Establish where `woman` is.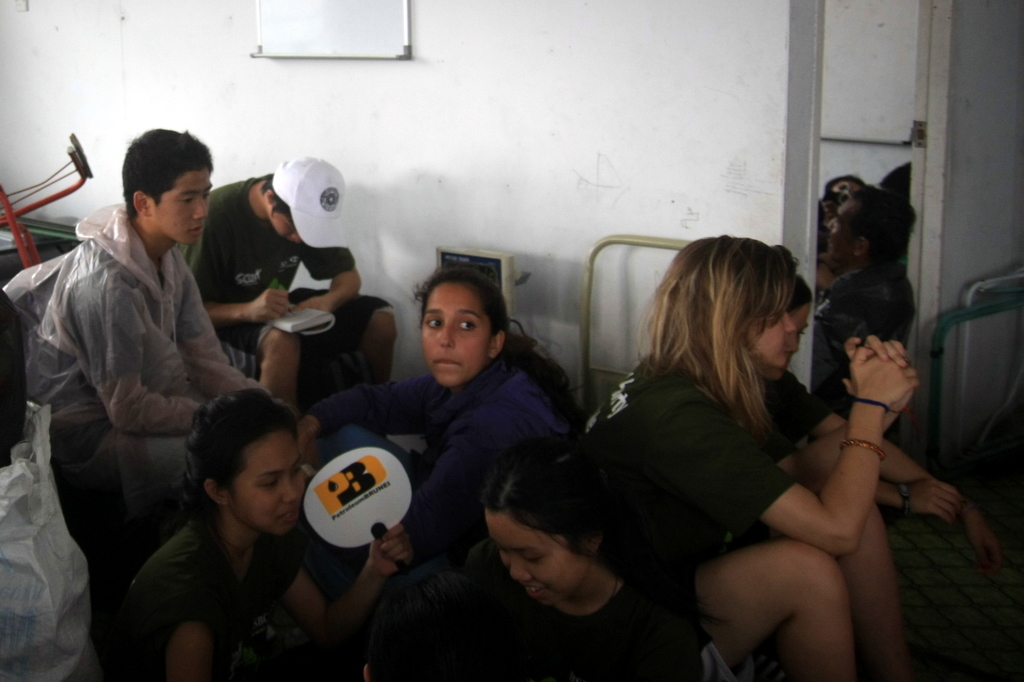
Established at Rect(362, 435, 700, 681).
